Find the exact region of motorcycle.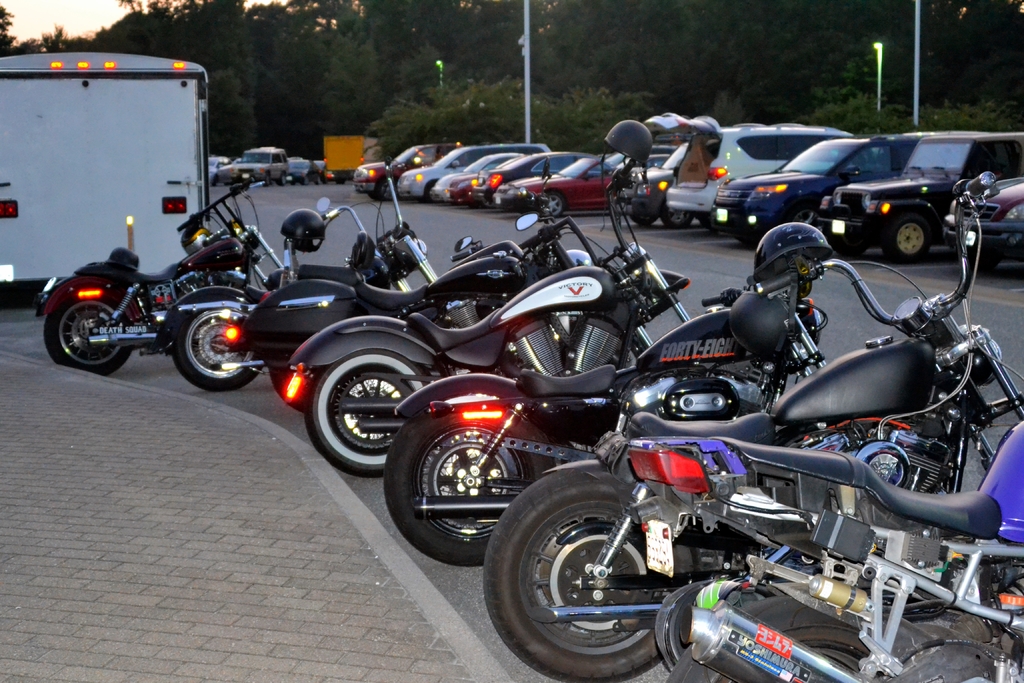
Exact region: locate(229, 218, 573, 390).
